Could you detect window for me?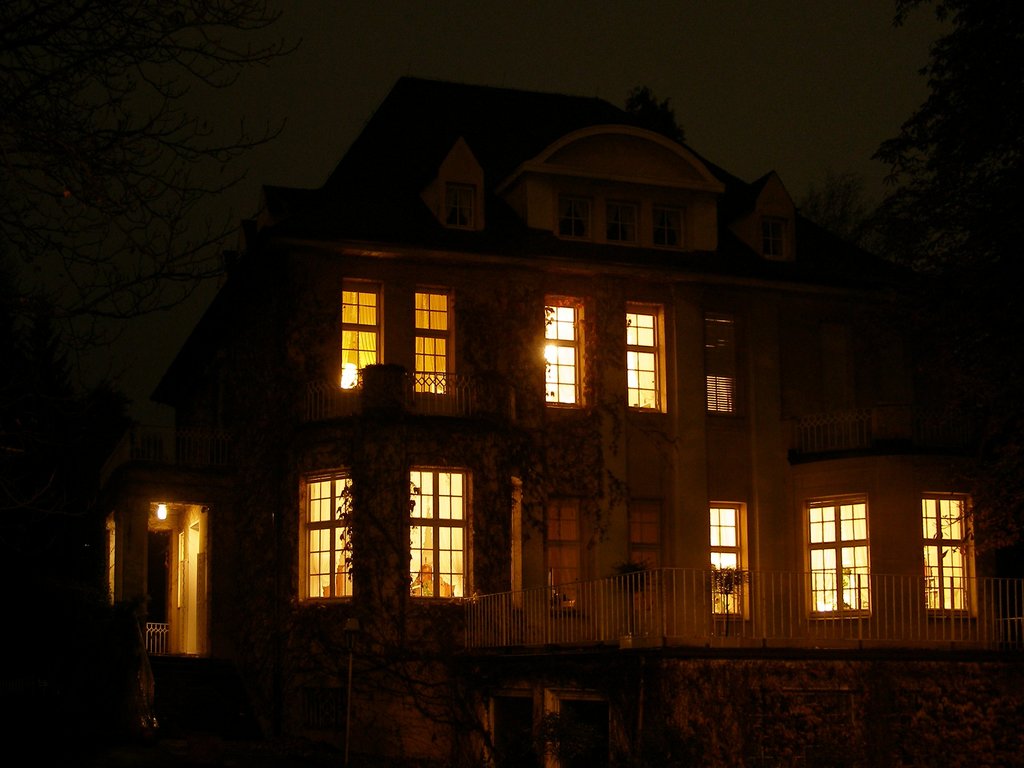
Detection result: [701,314,736,415].
